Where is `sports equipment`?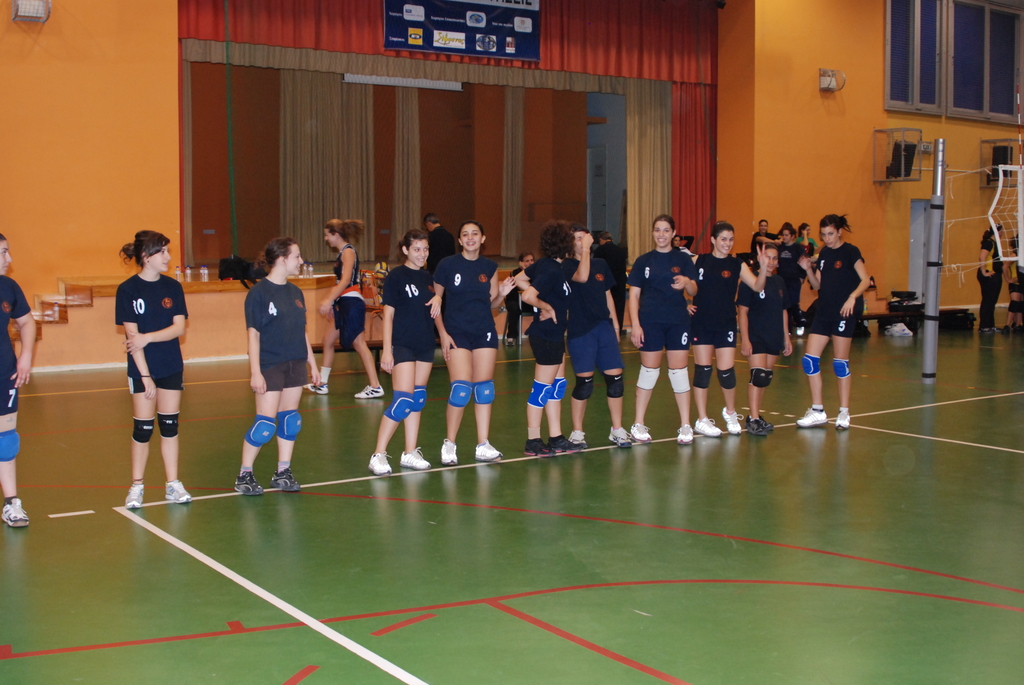
691, 418, 723, 438.
